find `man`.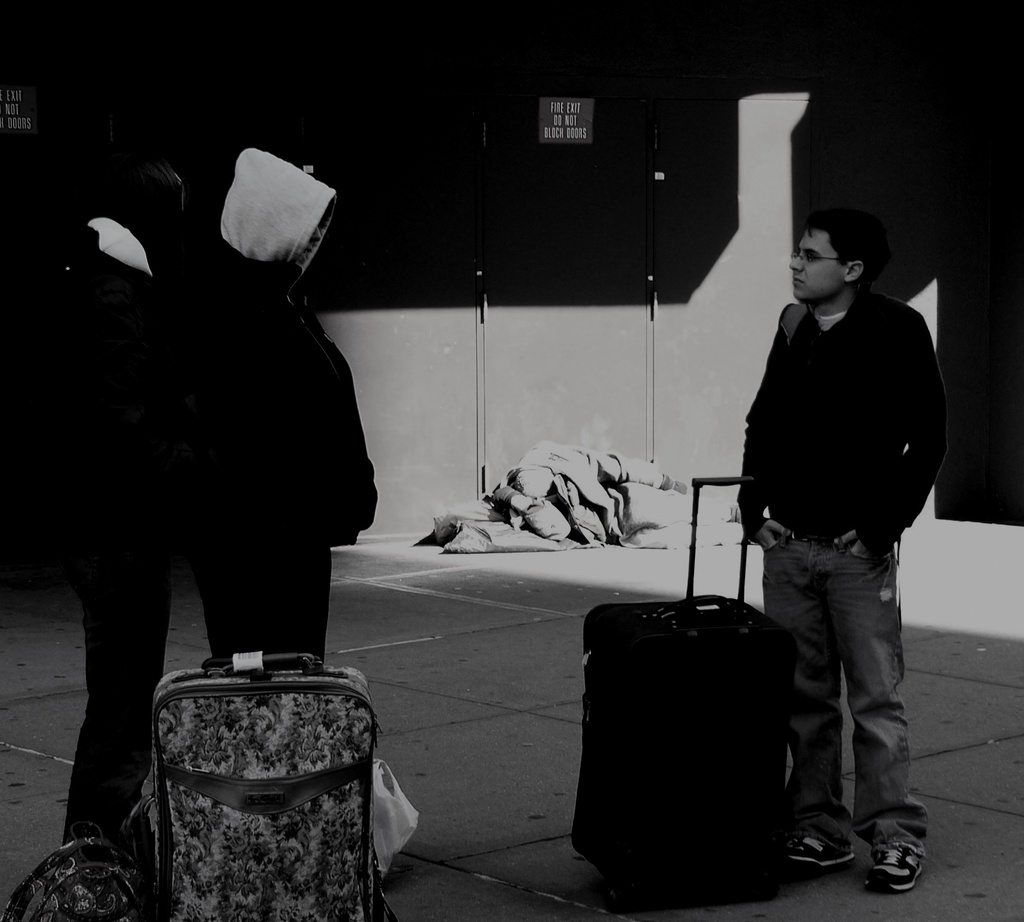
bbox=[732, 198, 958, 882].
